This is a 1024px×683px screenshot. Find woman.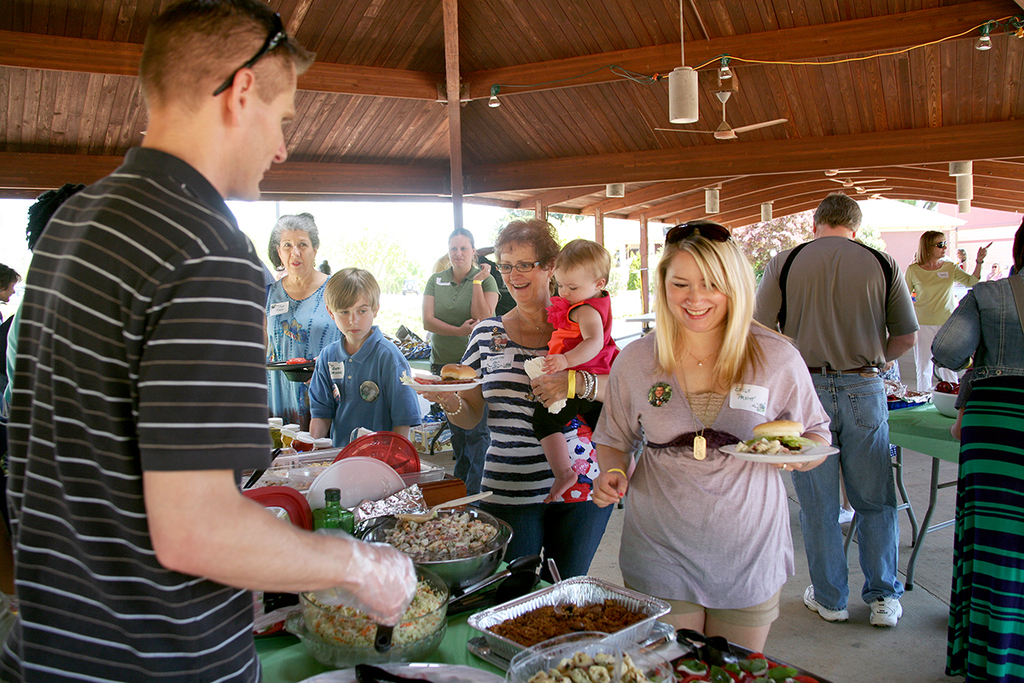
Bounding box: [899, 225, 991, 398].
